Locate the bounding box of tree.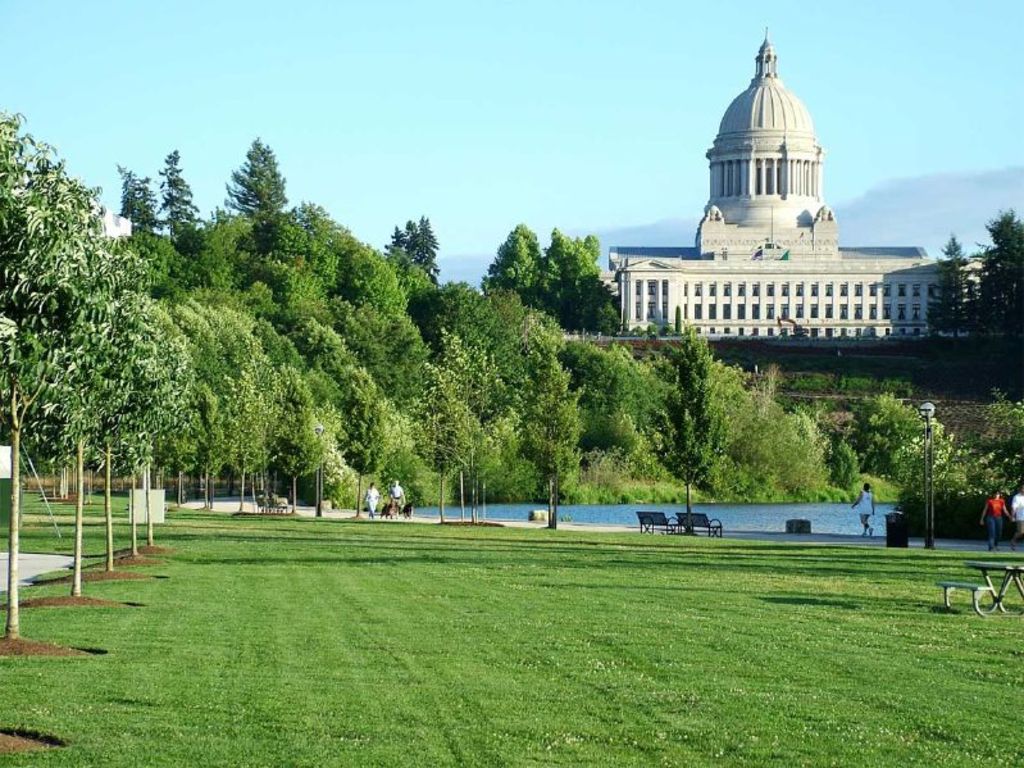
Bounding box: [226,136,283,238].
